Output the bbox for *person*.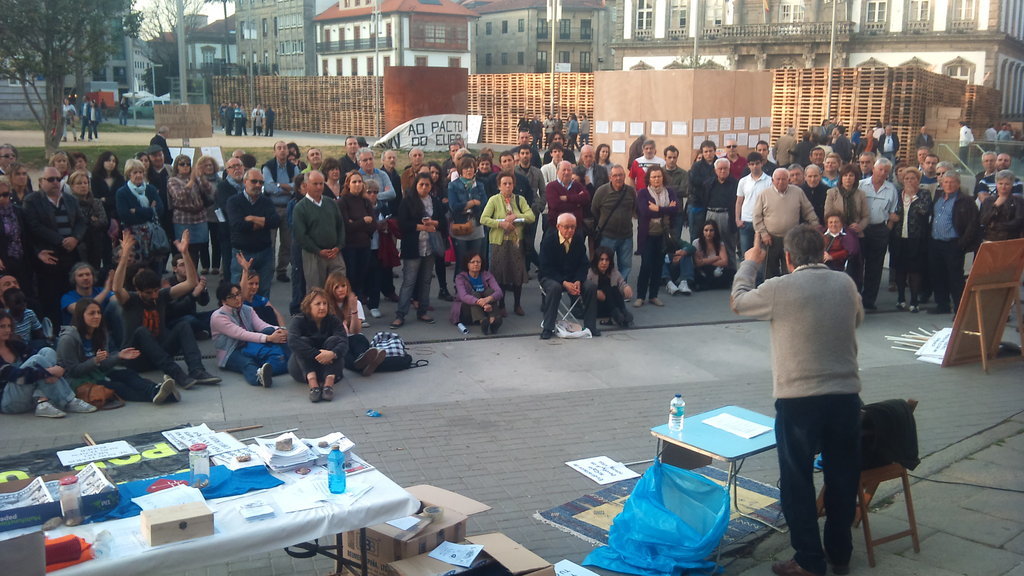
{"x1": 956, "y1": 123, "x2": 974, "y2": 166}.
